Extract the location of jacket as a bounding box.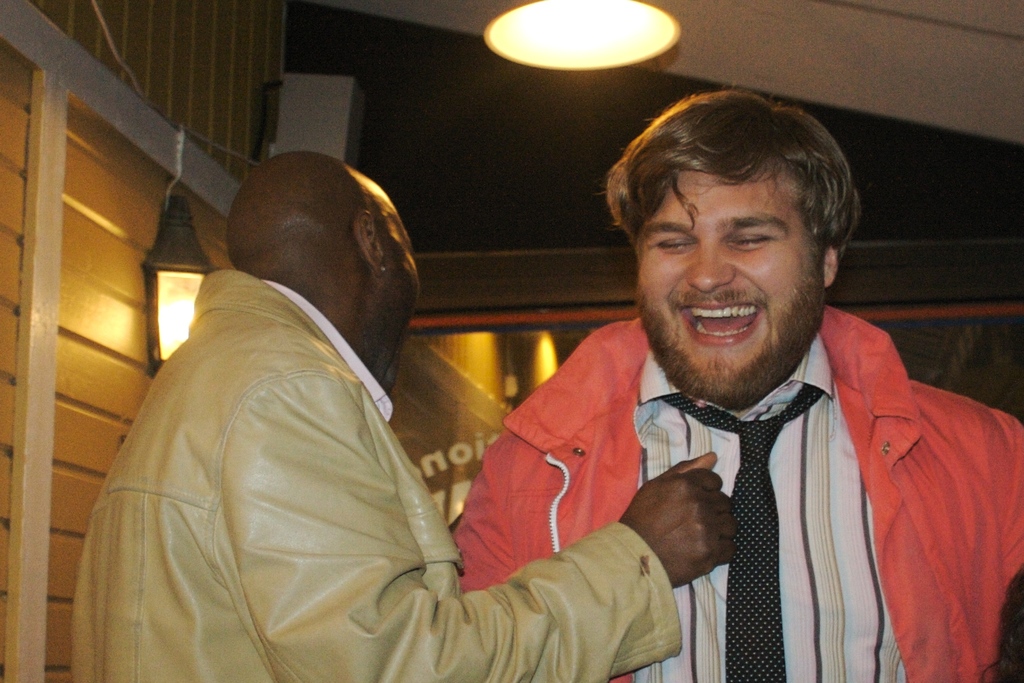
460:326:1023:682.
